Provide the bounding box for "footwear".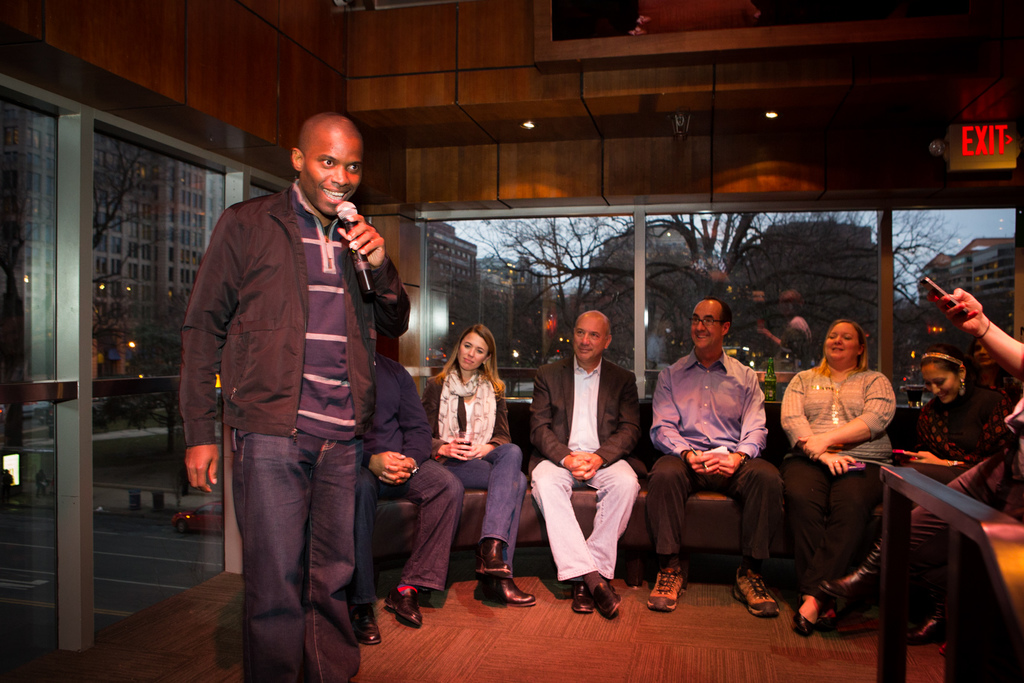
(569,577,591,617).
